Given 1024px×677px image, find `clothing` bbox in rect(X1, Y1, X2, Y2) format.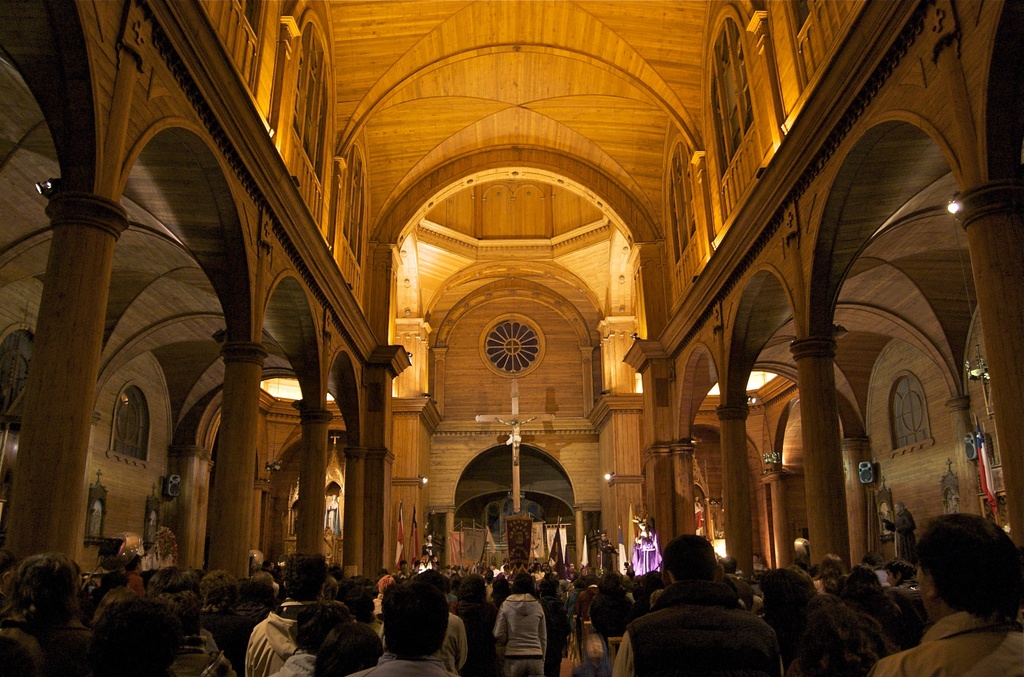
rect(624, 553, 782, 676).
